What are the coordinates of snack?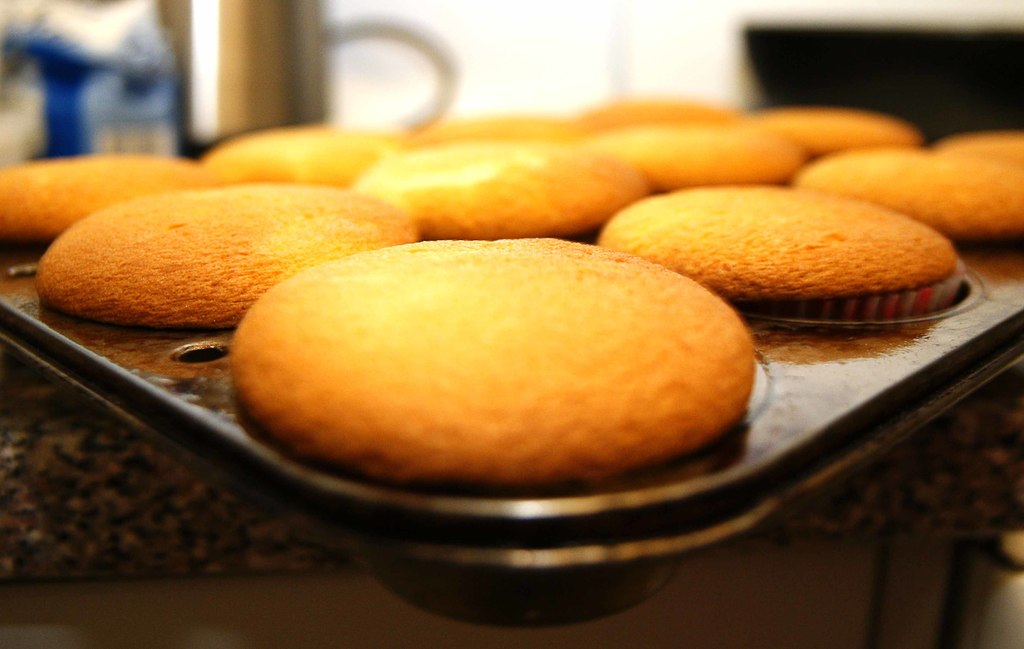
{"left": 404, "top": 111, "right": 583, "bottom": 149}.
